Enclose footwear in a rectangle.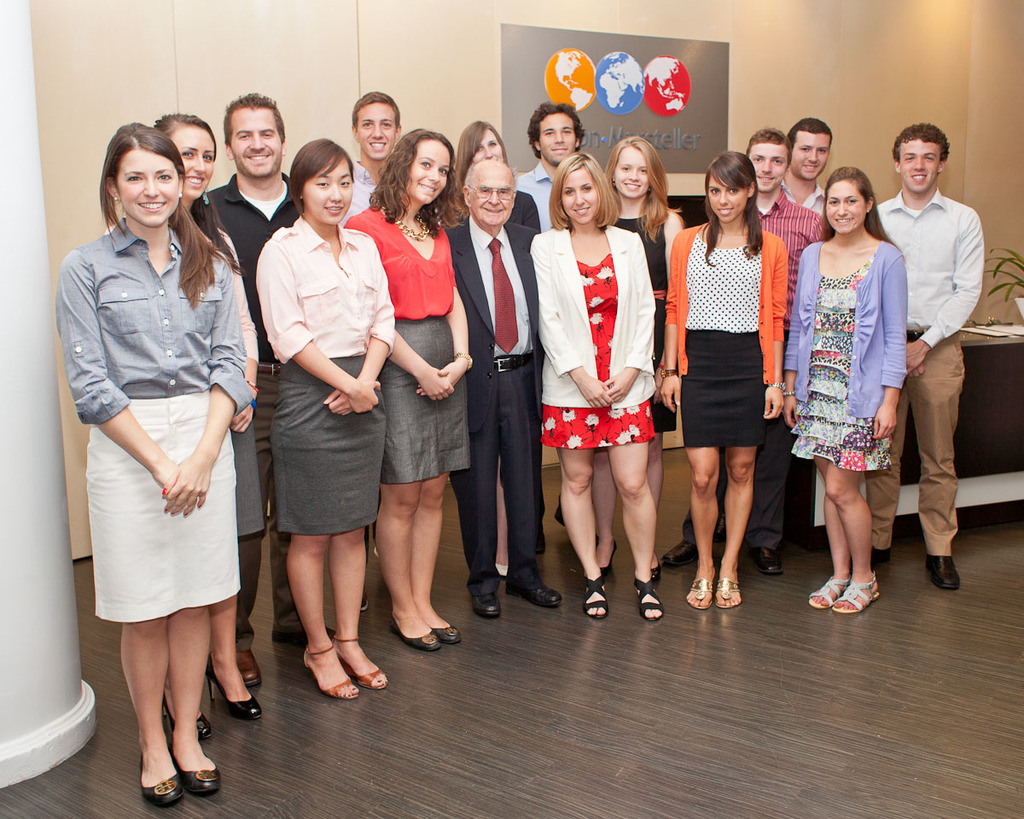
rect(167, 749, 219, 796).
